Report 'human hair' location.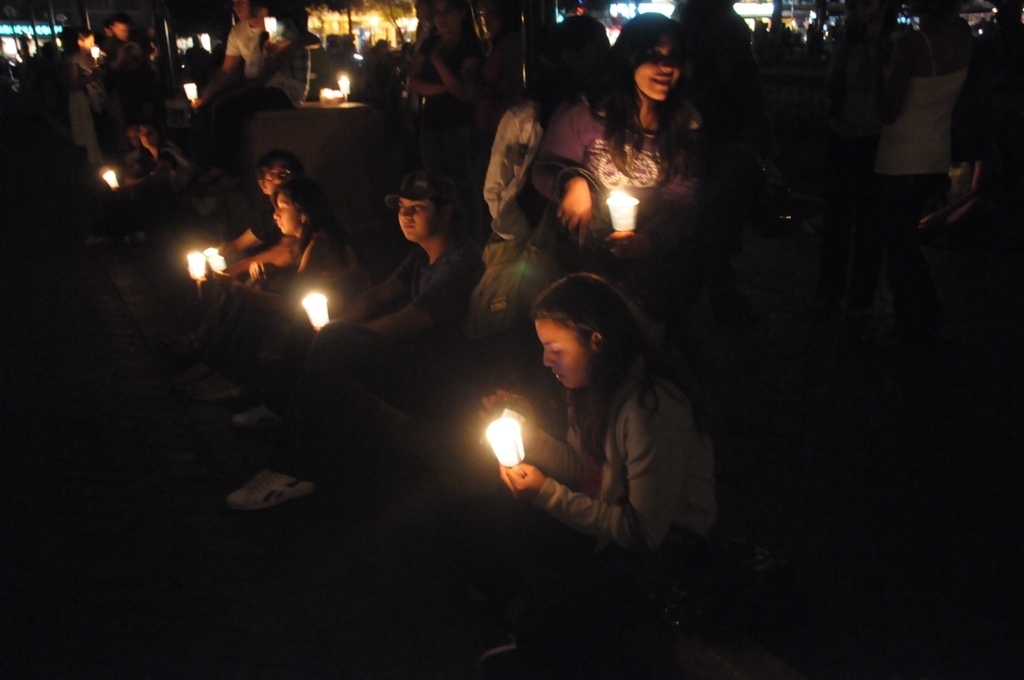
Report: [x1=586, y1=8, x2=696, y2=179].
